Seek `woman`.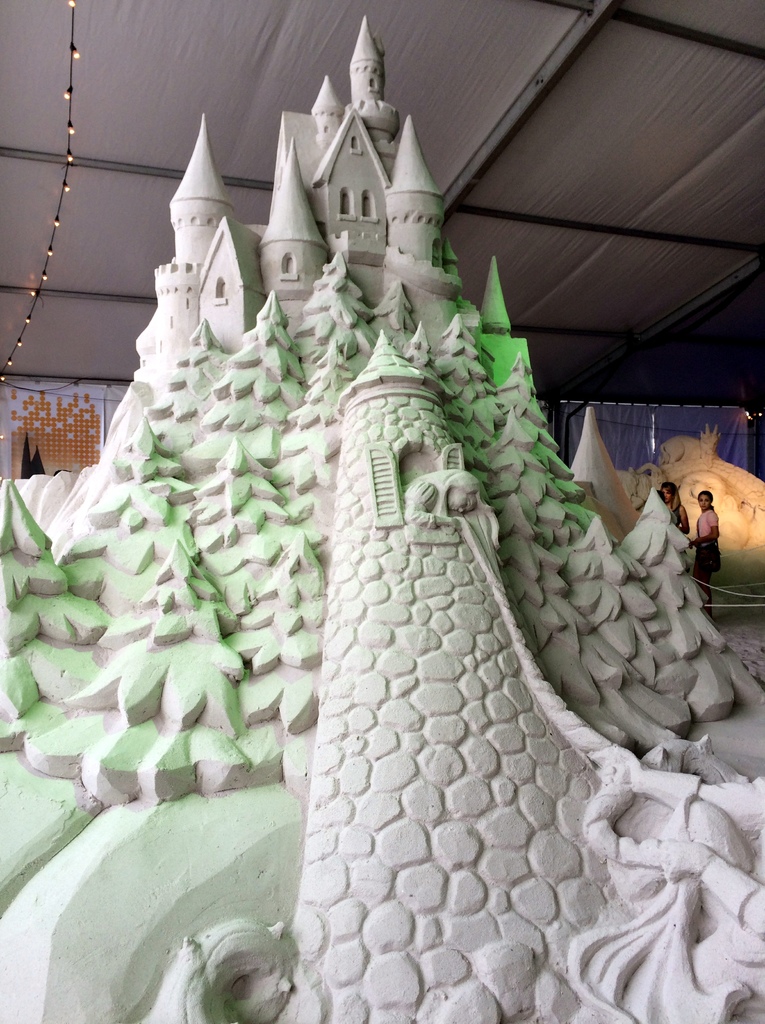
x1=666 y1=480 x2=689 y2=536.
